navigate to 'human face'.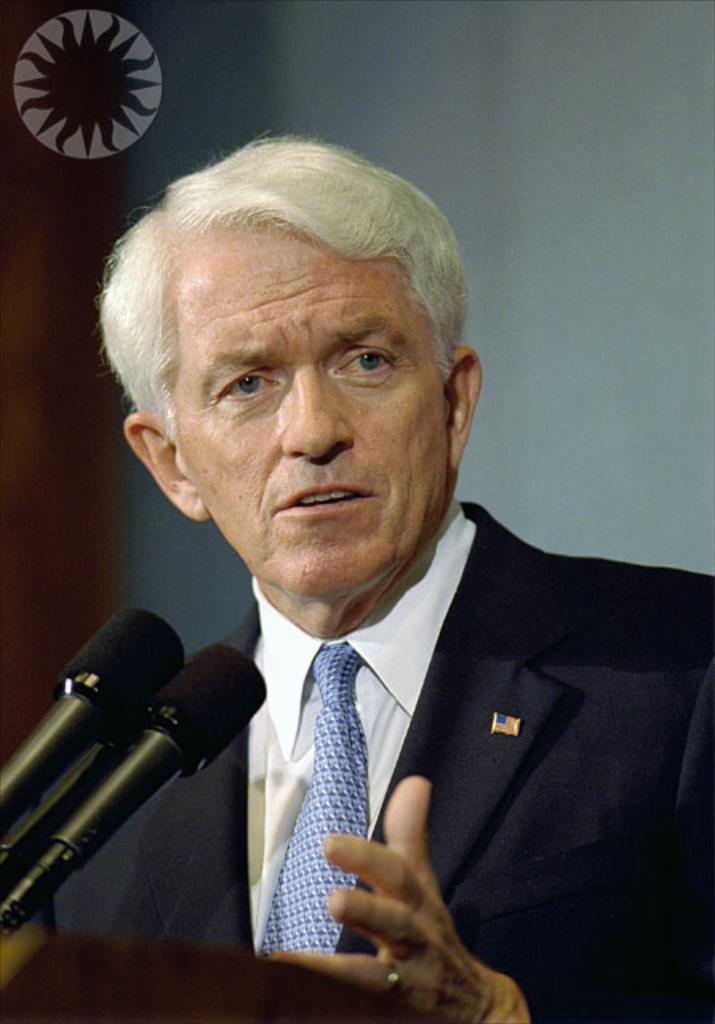
Navigation target: <region>179, 226, 453, 598</region>.
